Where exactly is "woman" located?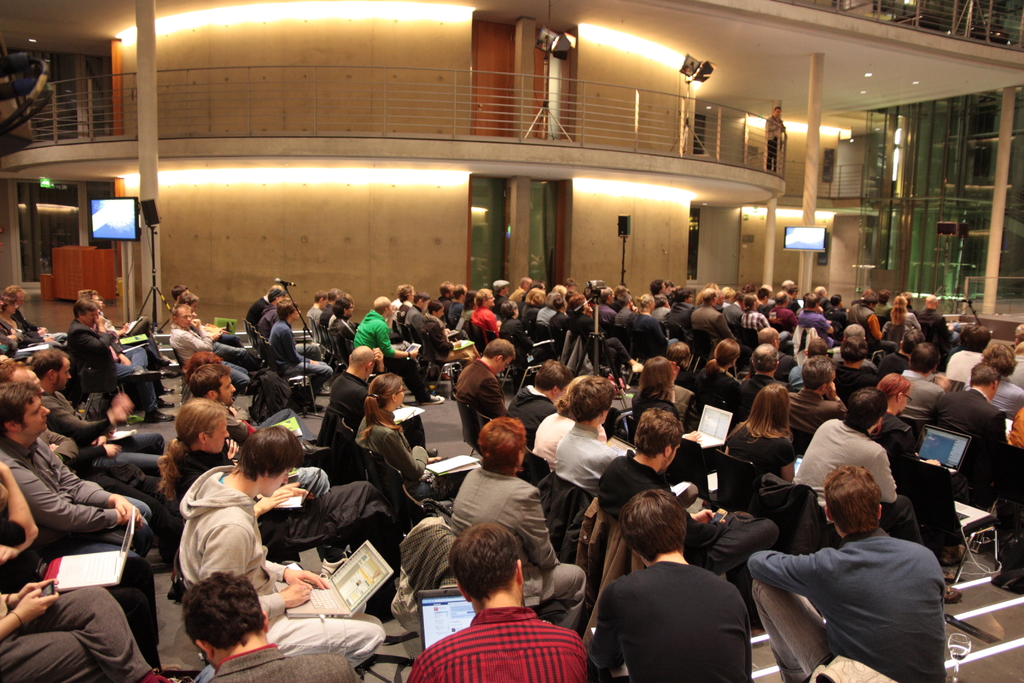
Its bounding box is select_region(521, 285, 547, 325).
